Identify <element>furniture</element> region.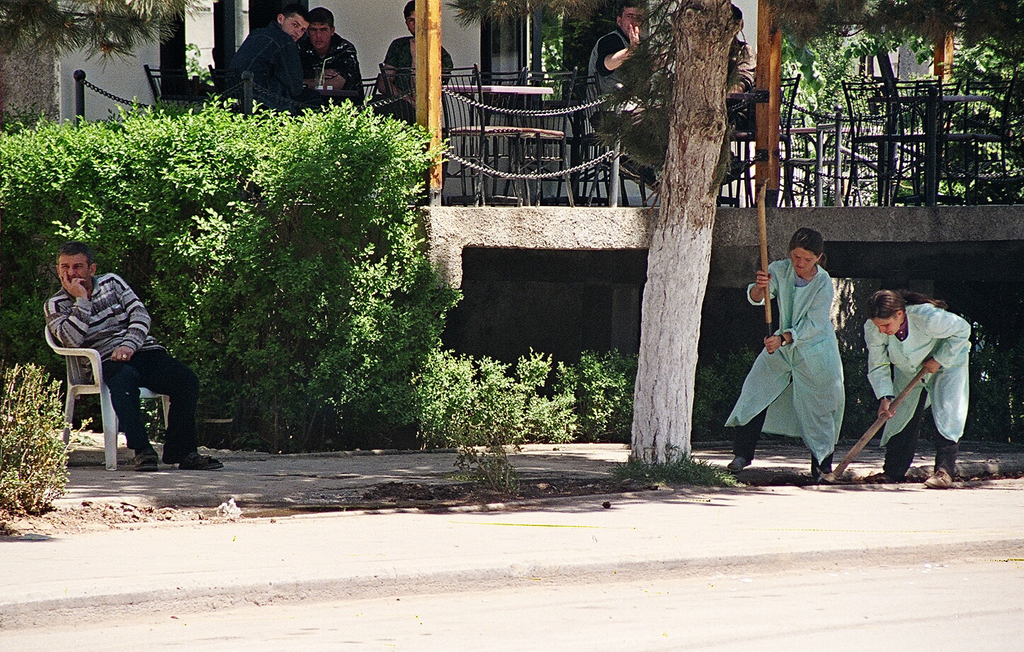
Region: (x1=143, y1=63, x2=215, y2=117).
